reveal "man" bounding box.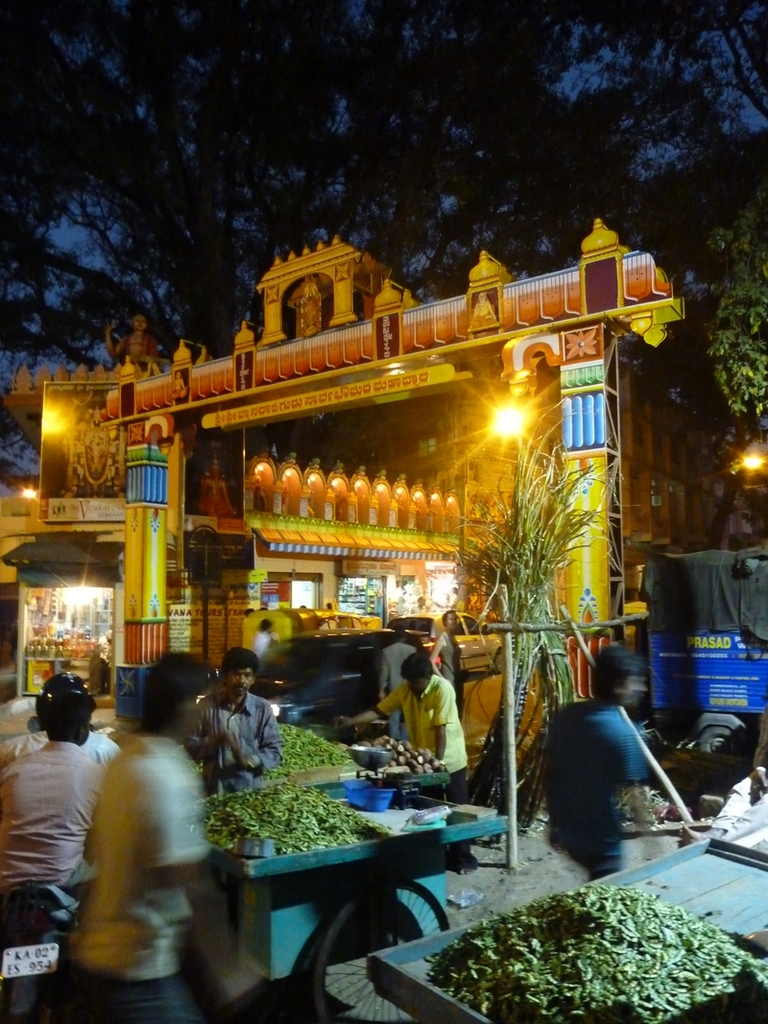
Revealed: Rect(0, 694, 107, 886).
